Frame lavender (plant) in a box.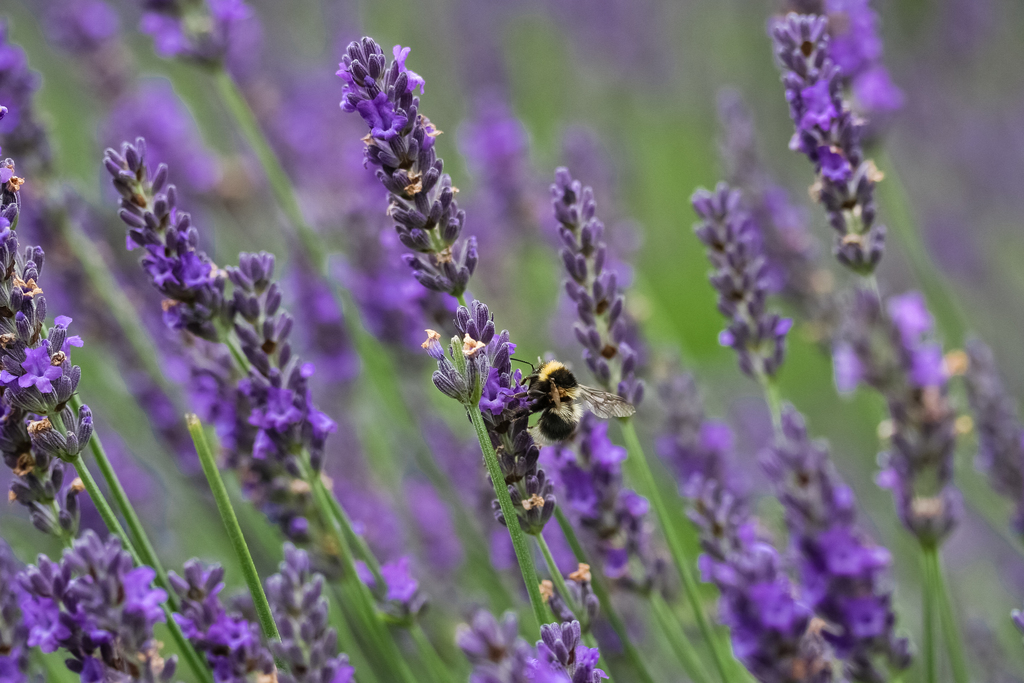
<box>92,144,369,586</box>.
